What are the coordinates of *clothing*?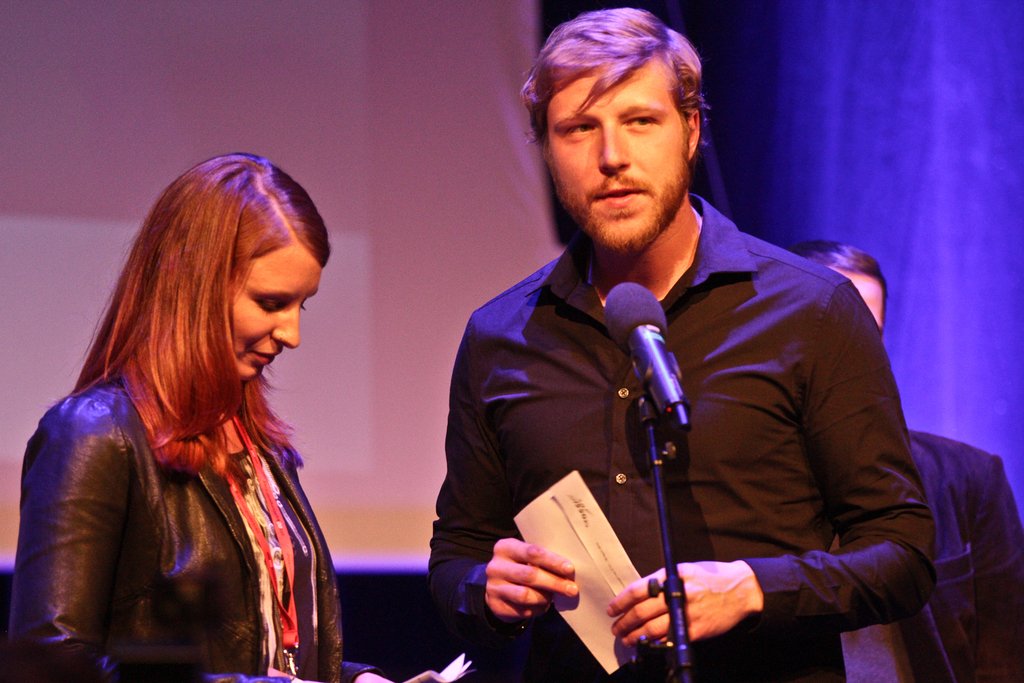
x1=470, y1=188, x2=948, y2=681.
